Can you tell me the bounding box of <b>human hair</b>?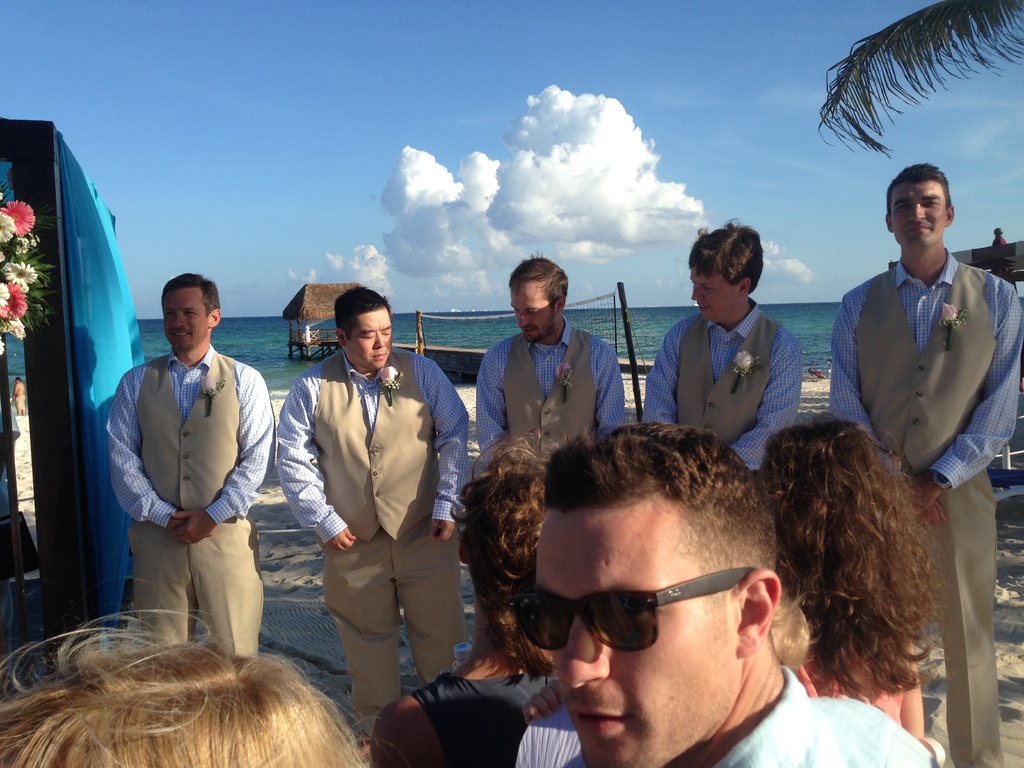
left=759, top=420, right=941, bottom=704.
